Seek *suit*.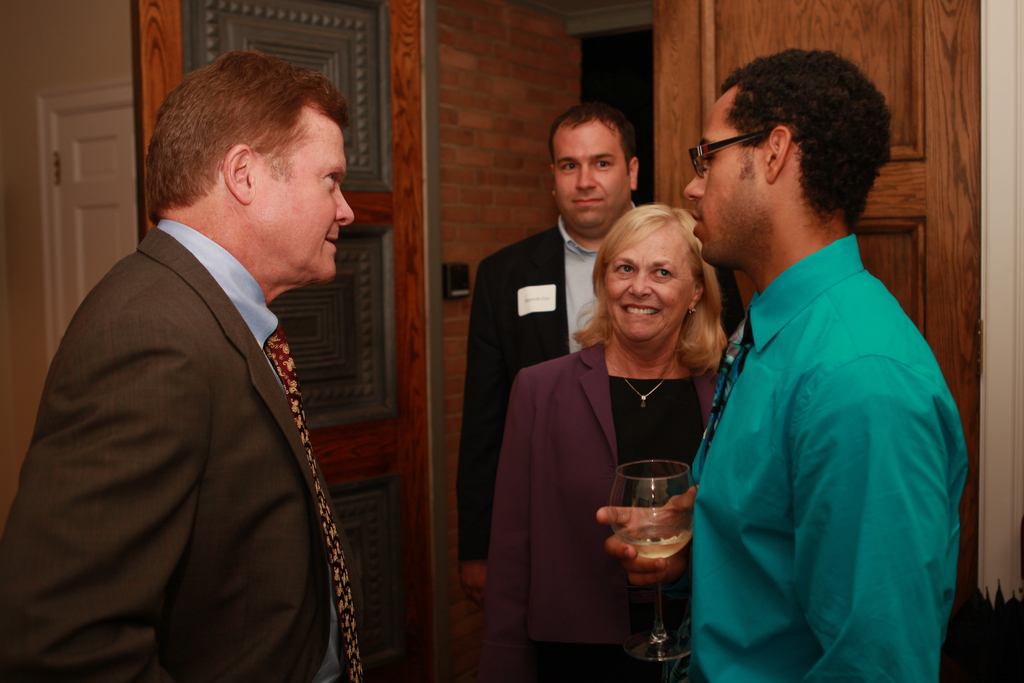
<region>457, 219, 746, 561</region>.
